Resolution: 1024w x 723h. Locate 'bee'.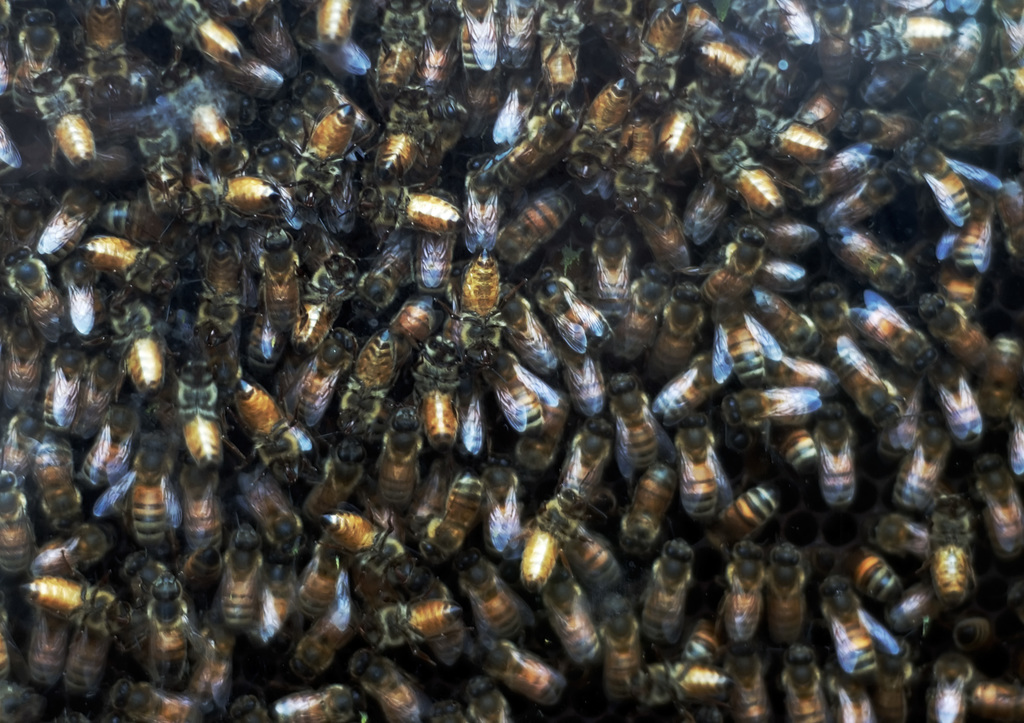
70/345/117/444.
